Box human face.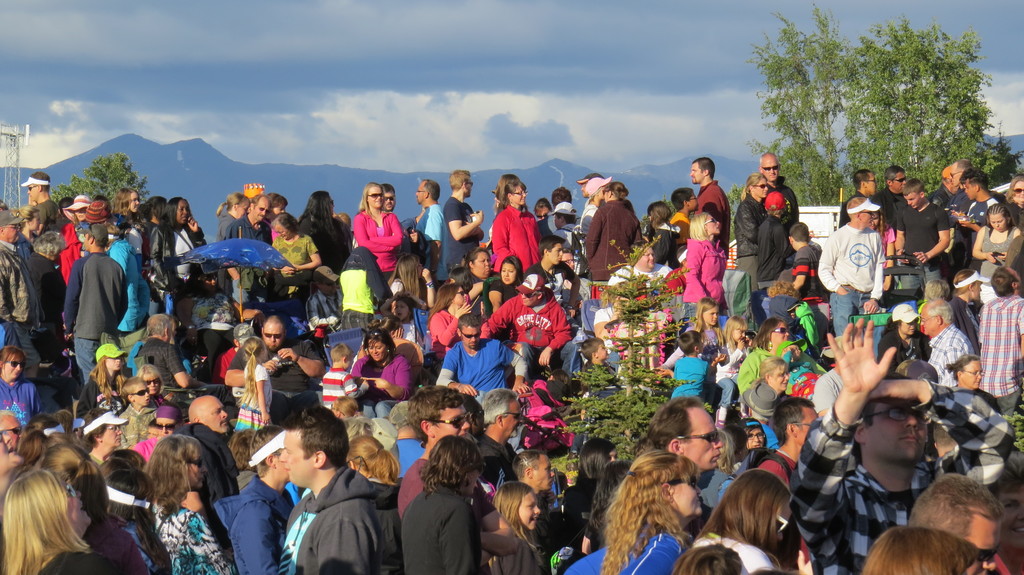
left=673, top=471, right=707, bottom=514.
